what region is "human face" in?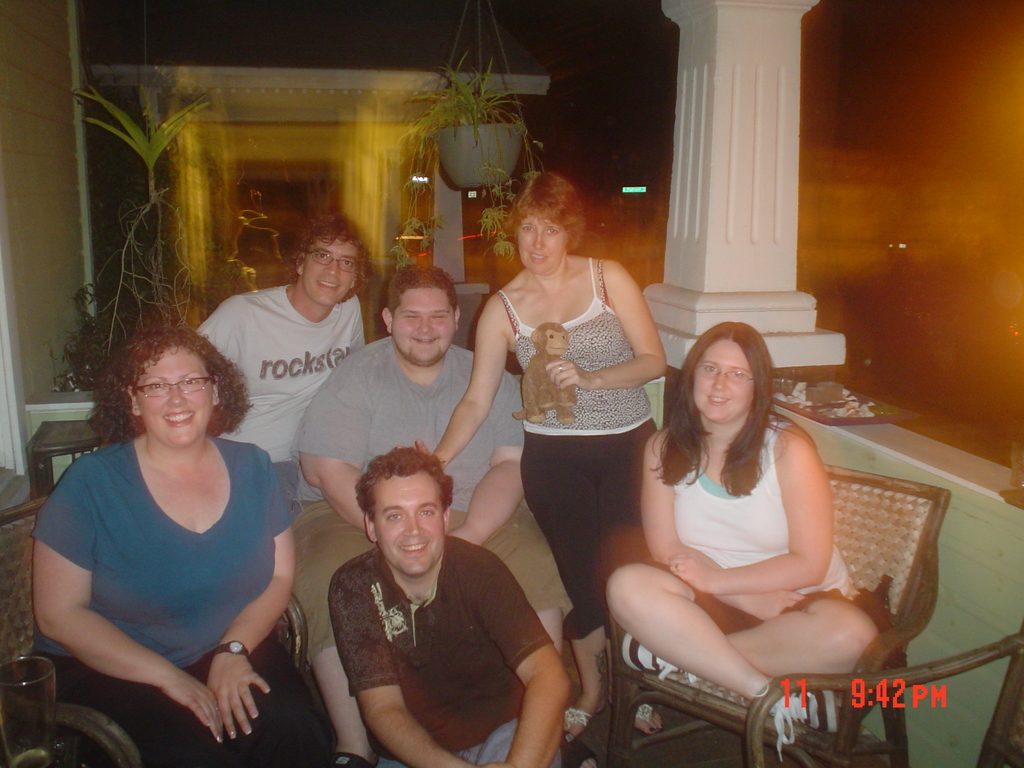
[x1=688, y1=340, x2=756, y2=420].
